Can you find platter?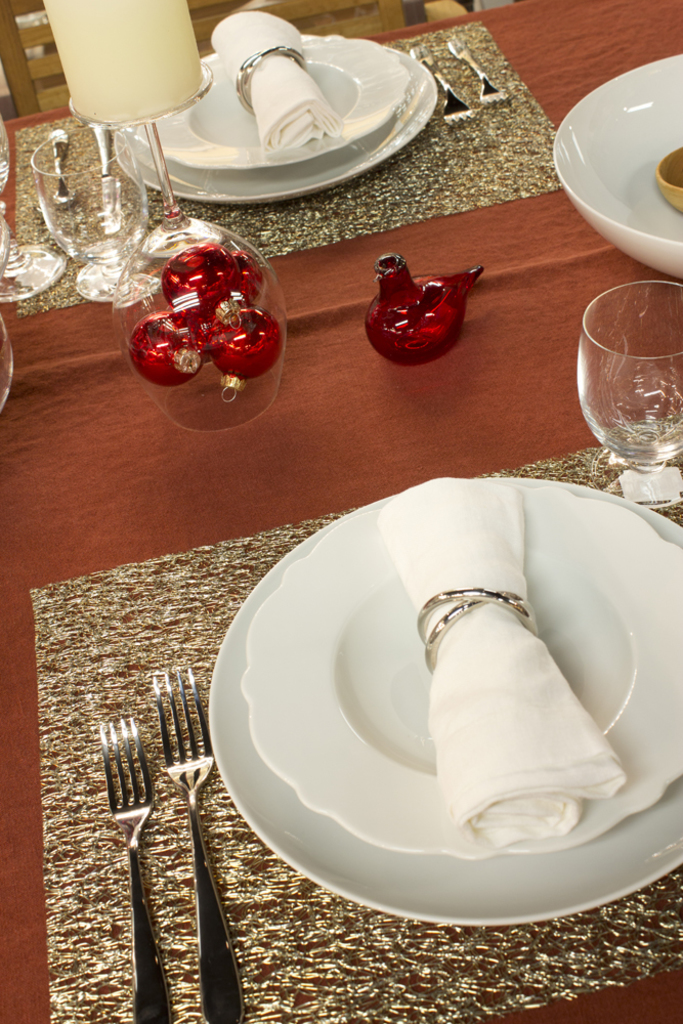
Yes, bounding box: locate(114, 36, 436, 199).
